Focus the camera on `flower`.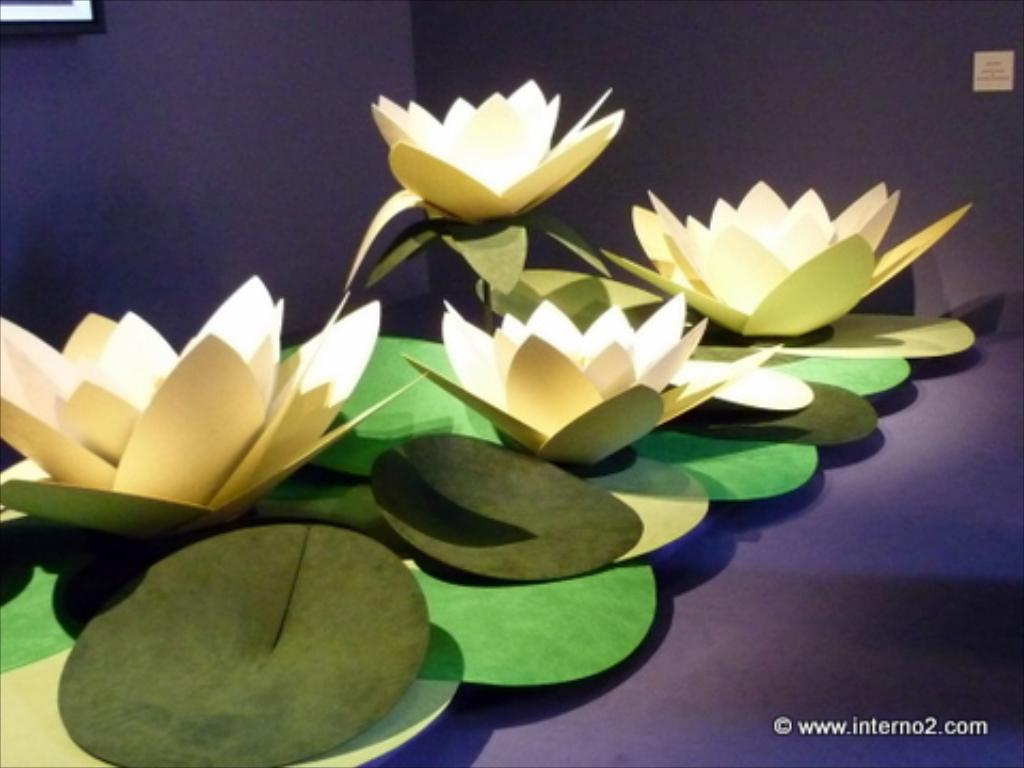
Focus region: <bbox>0, 271, 427, 544</bbox>.
